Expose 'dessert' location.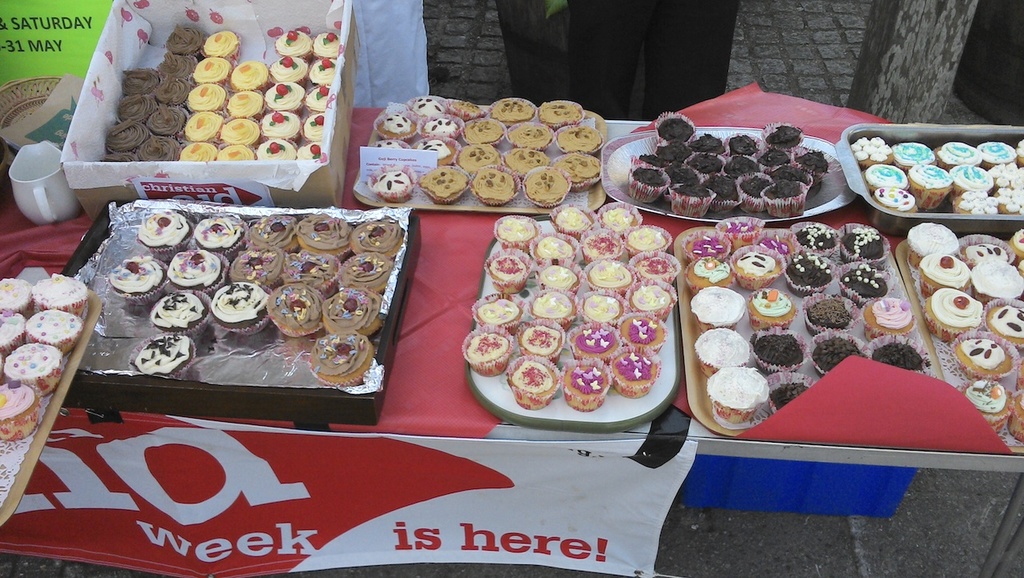
Exposed at x1=260, y1=141, x2=291, y2=161.
